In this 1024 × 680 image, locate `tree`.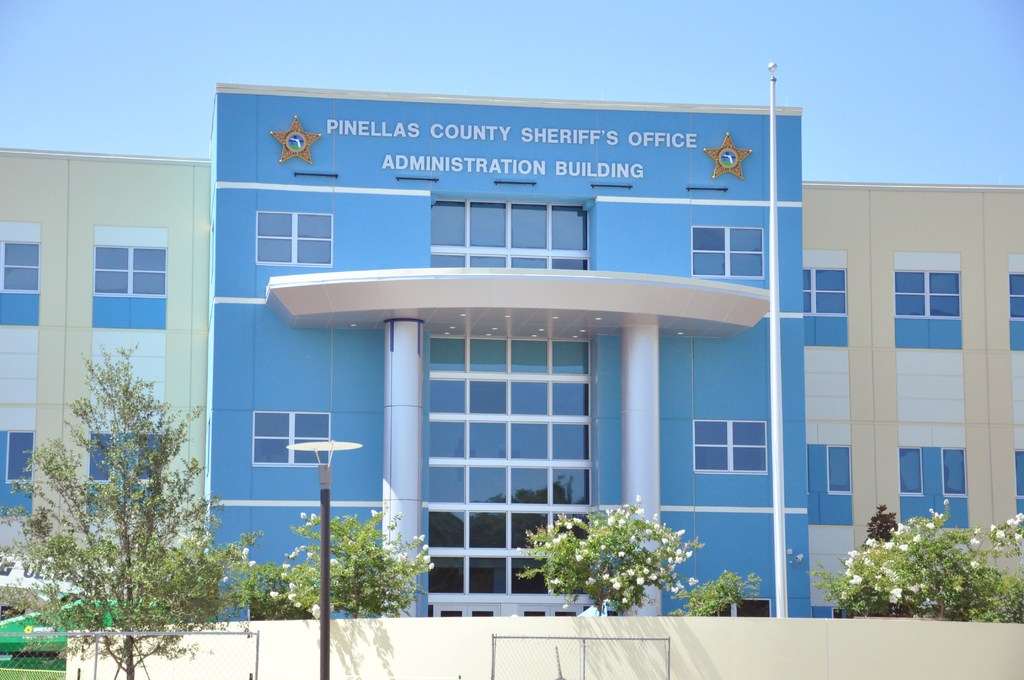
Bounding box: locate(511, 492, 770, 618).
